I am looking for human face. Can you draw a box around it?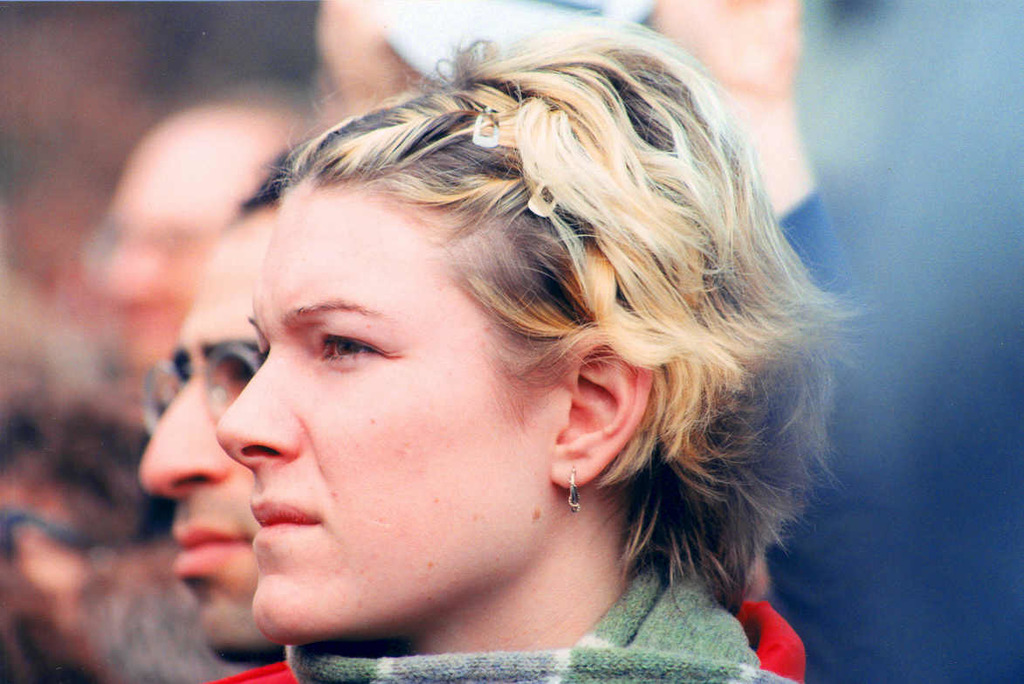
Sure, the bounding box is 214 179 549 640.
